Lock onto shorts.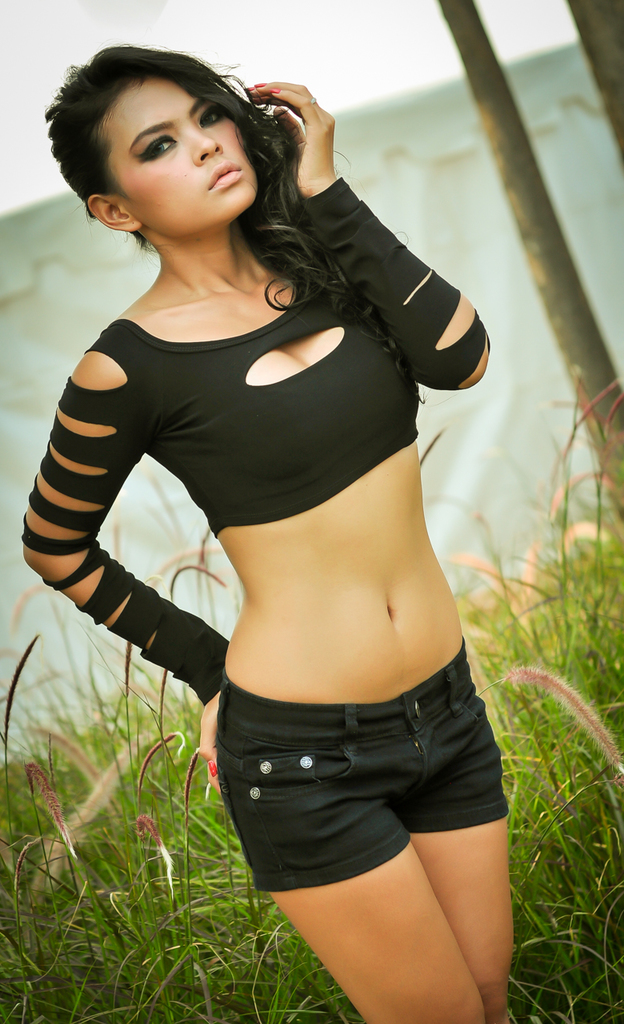
Locked: (x1=189, y1=640, x2=506, y2=905).
